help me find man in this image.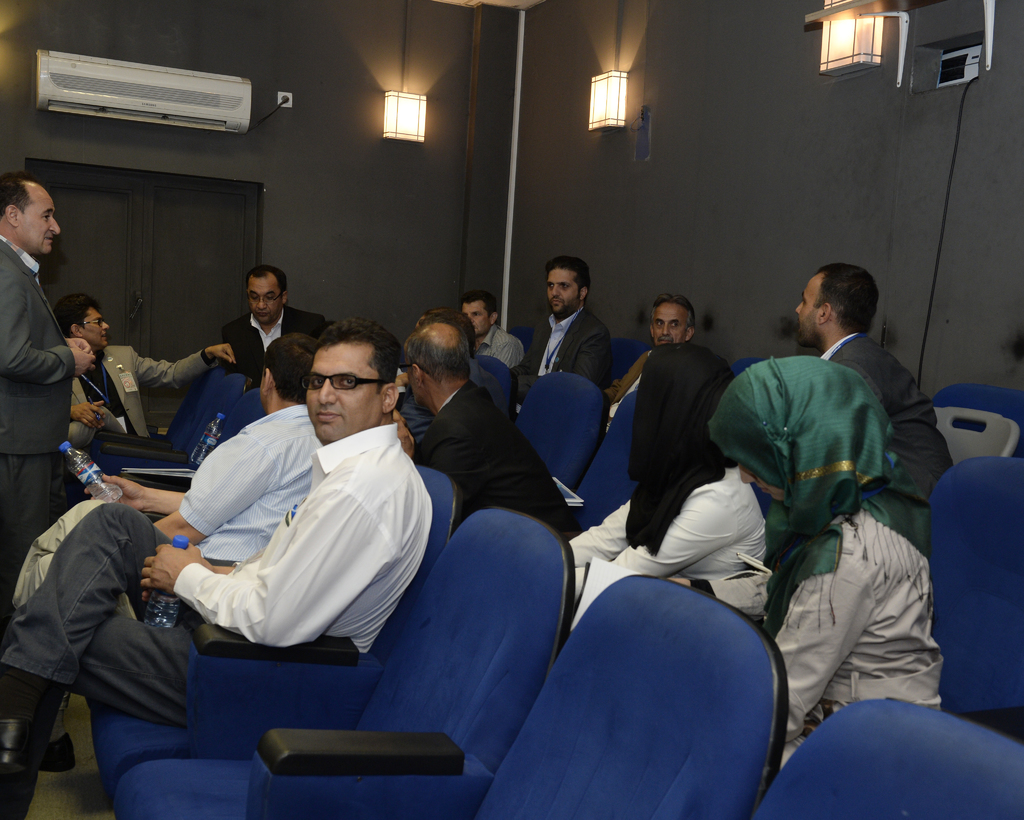
Found it: <box>455,288,525,376</box>.
